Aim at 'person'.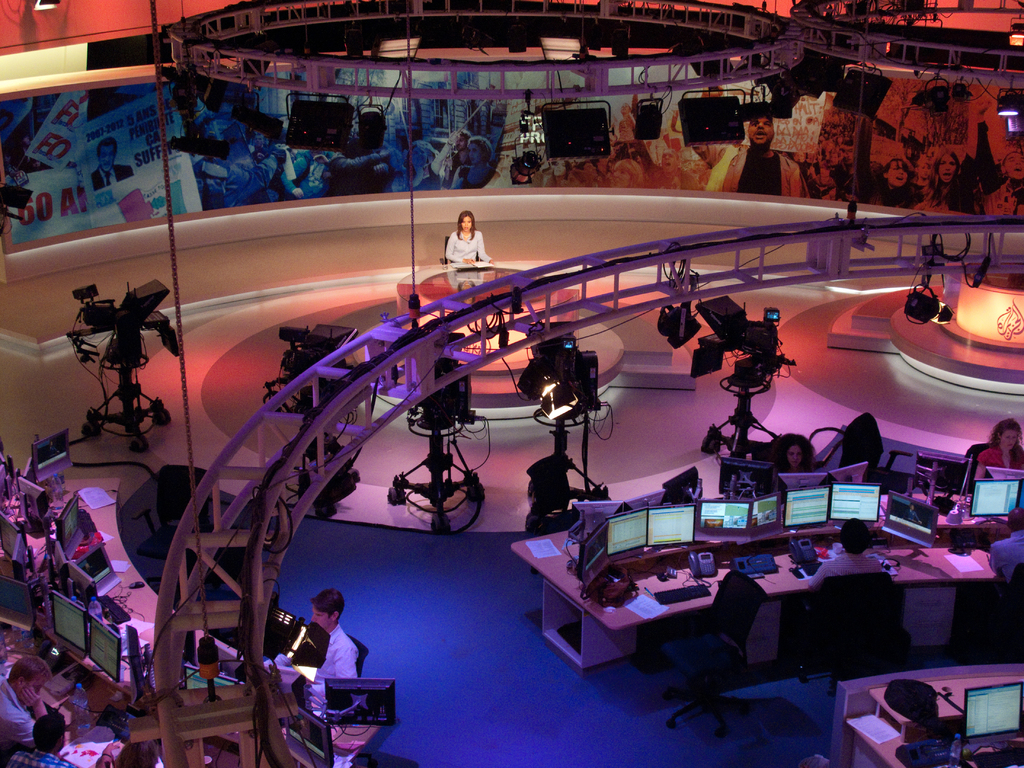
Aimed at [449,209,489,266].
